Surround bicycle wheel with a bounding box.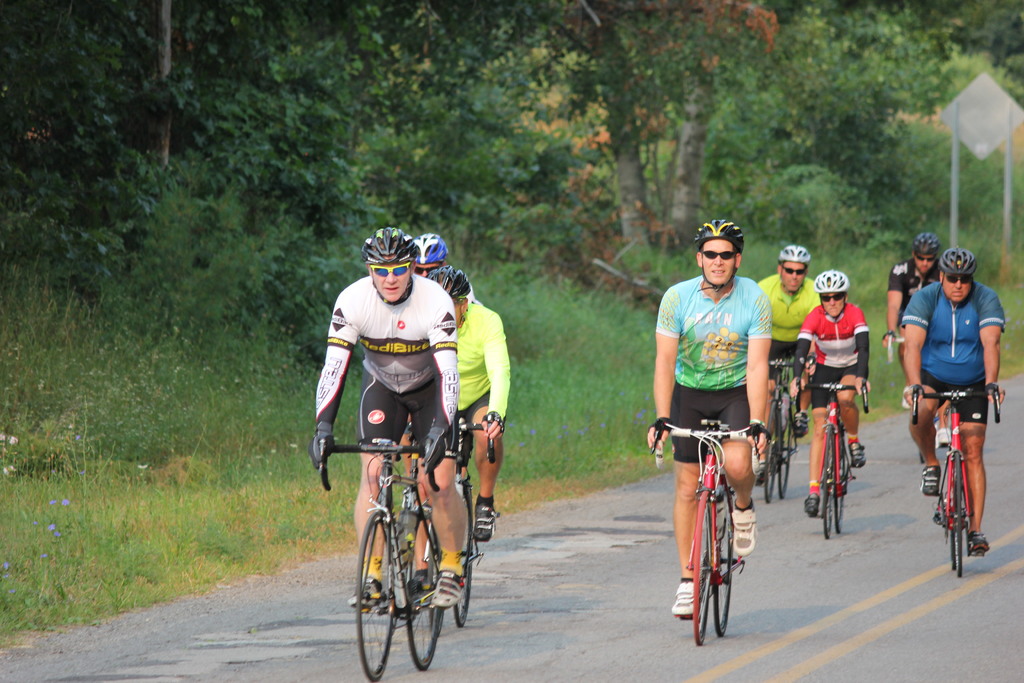
776/402/796/500.
